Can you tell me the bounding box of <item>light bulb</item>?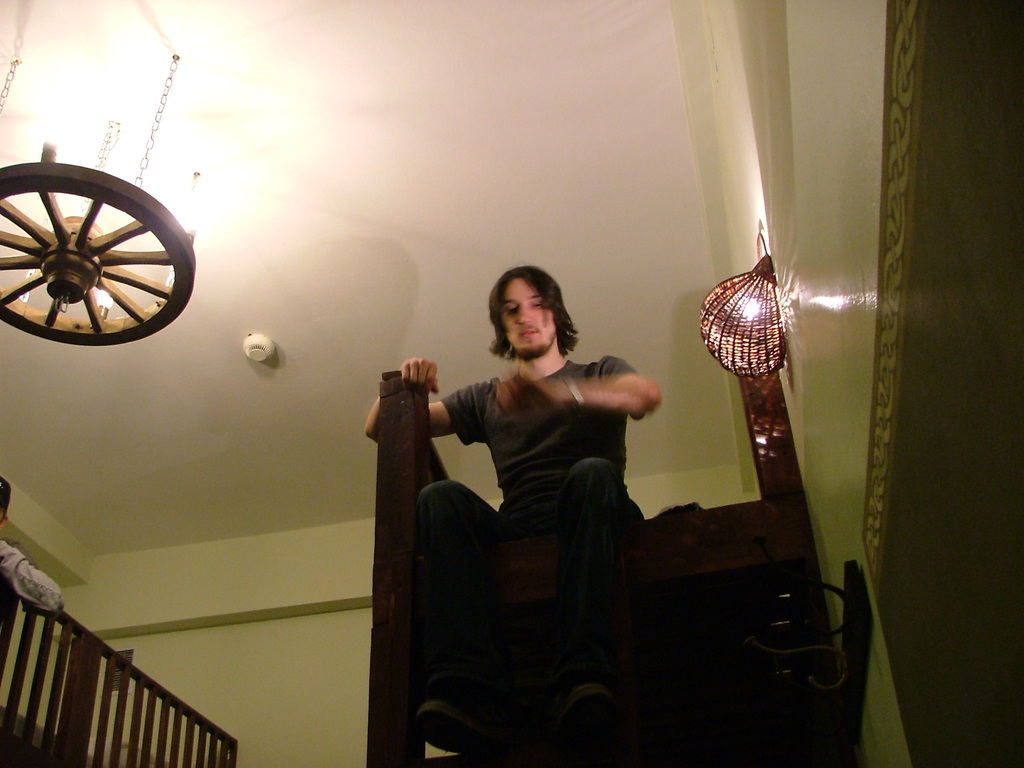
detection(94, 289, 111, 313).
